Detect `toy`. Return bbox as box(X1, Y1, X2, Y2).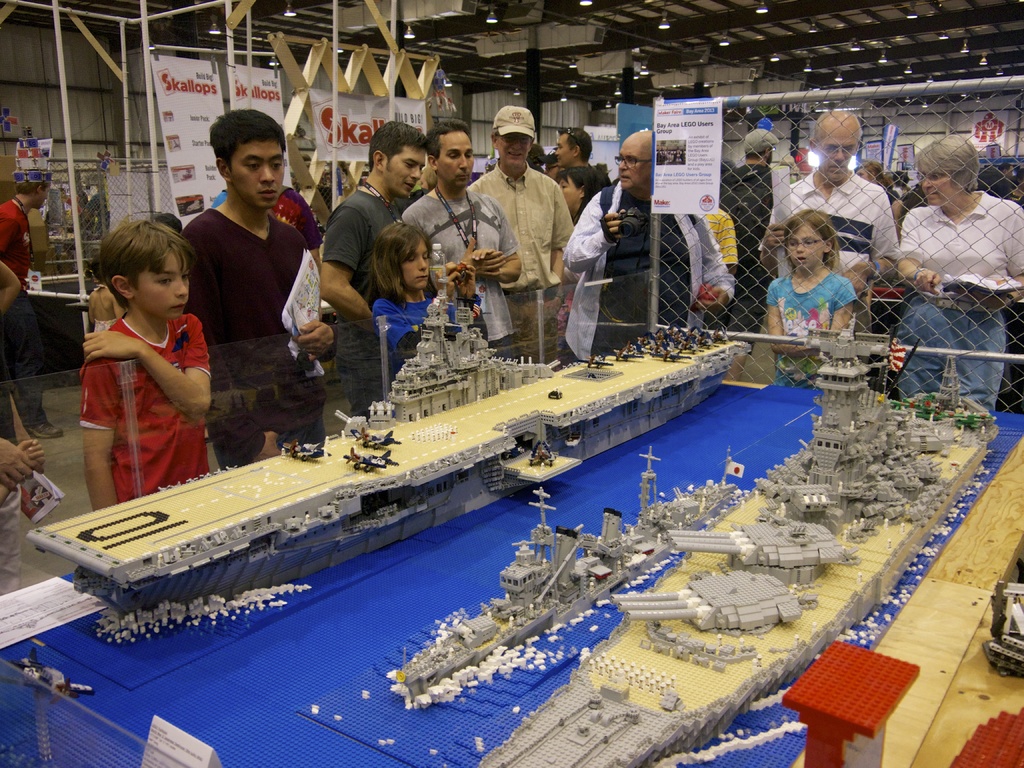
box(474, 739, 487, 746).
